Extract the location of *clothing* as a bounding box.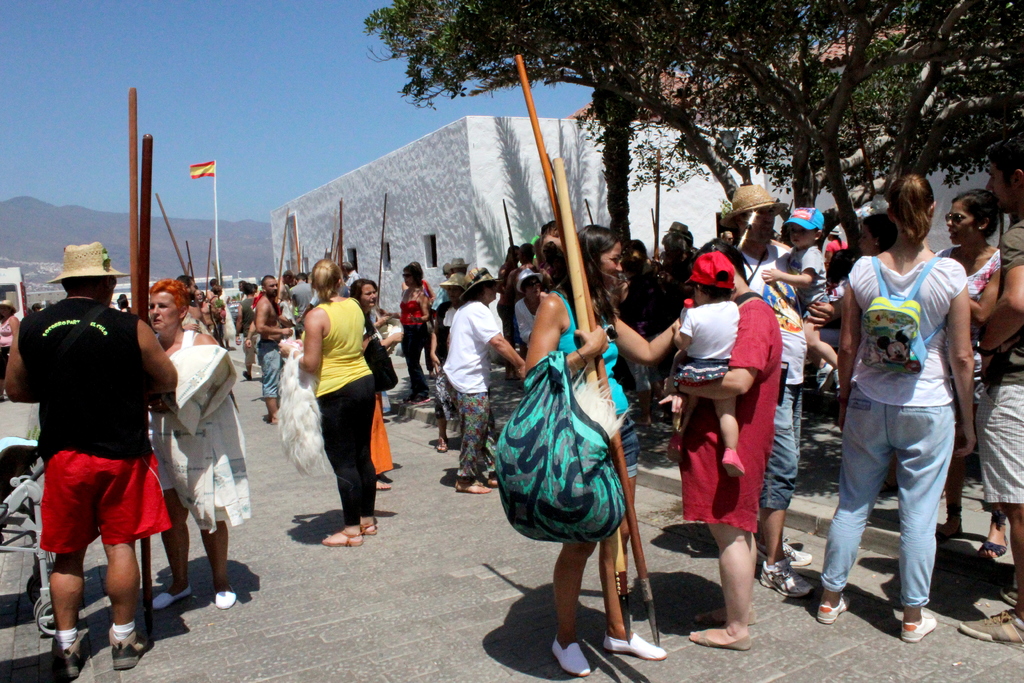
locate(440, 299, 493, 478).
